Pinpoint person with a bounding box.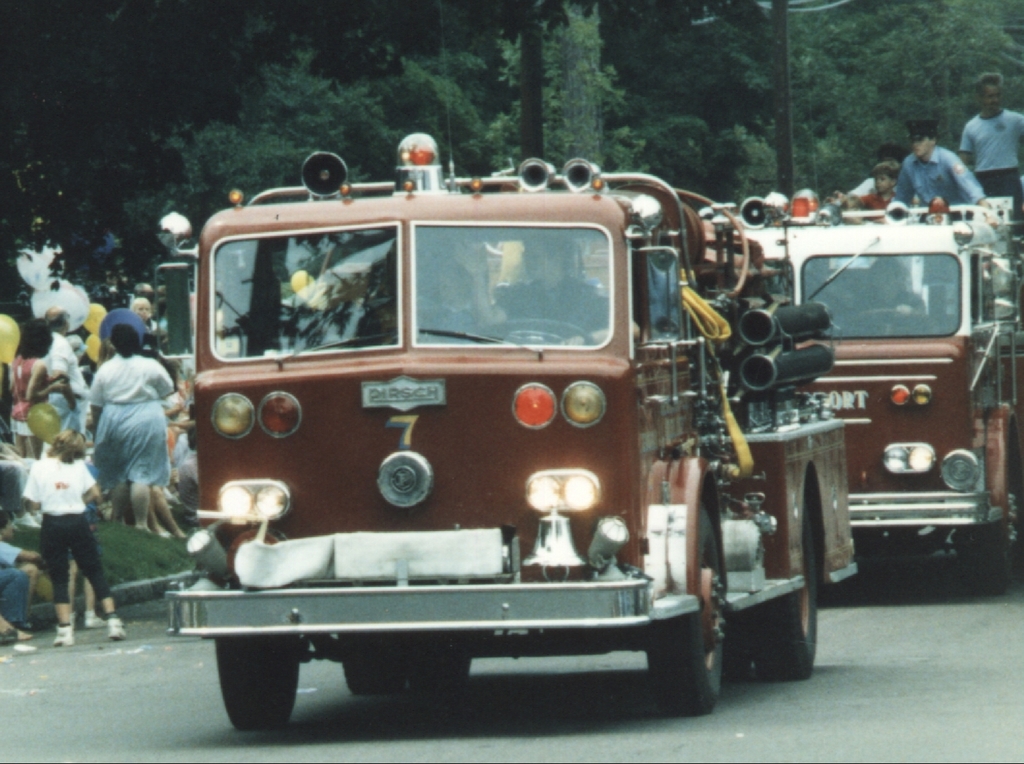
crop(962, 71, 1023, 237).
